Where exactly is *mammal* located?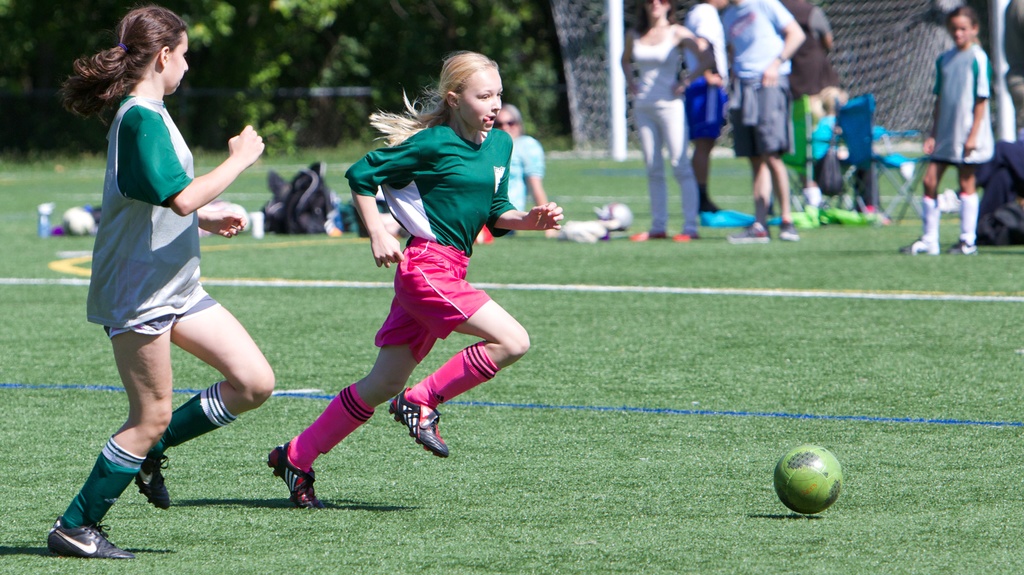
Its bounding box is [left=49, top=8, right=275, bottom=560].
